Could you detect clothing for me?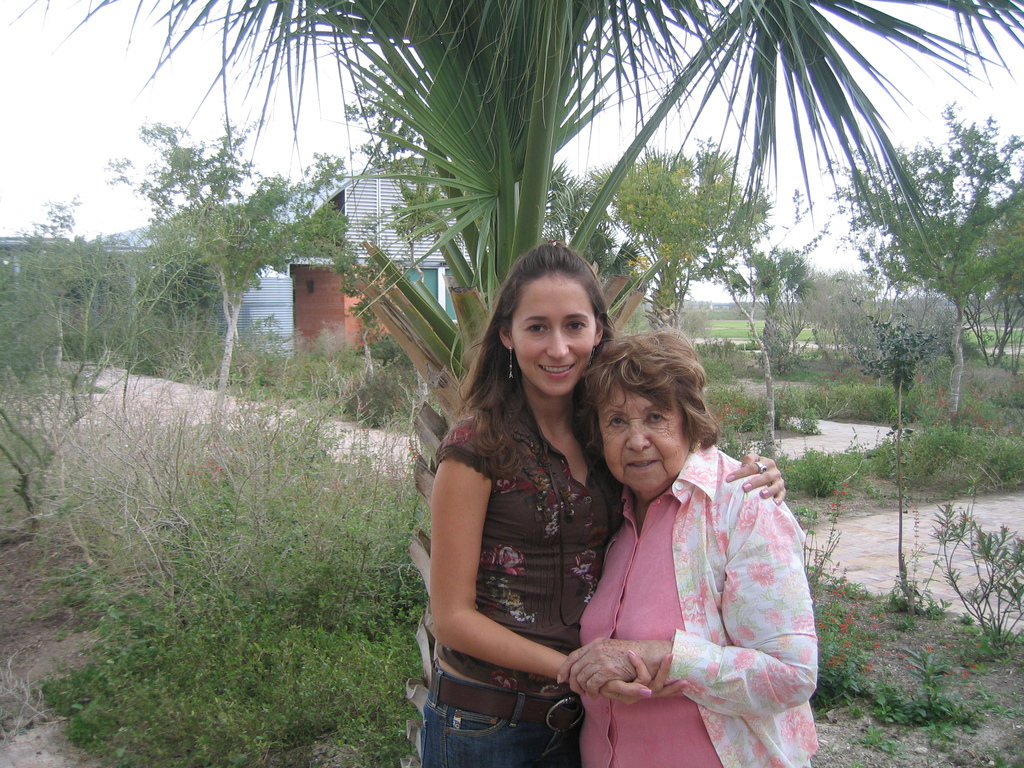
Detection result: [417,393,627,767].
